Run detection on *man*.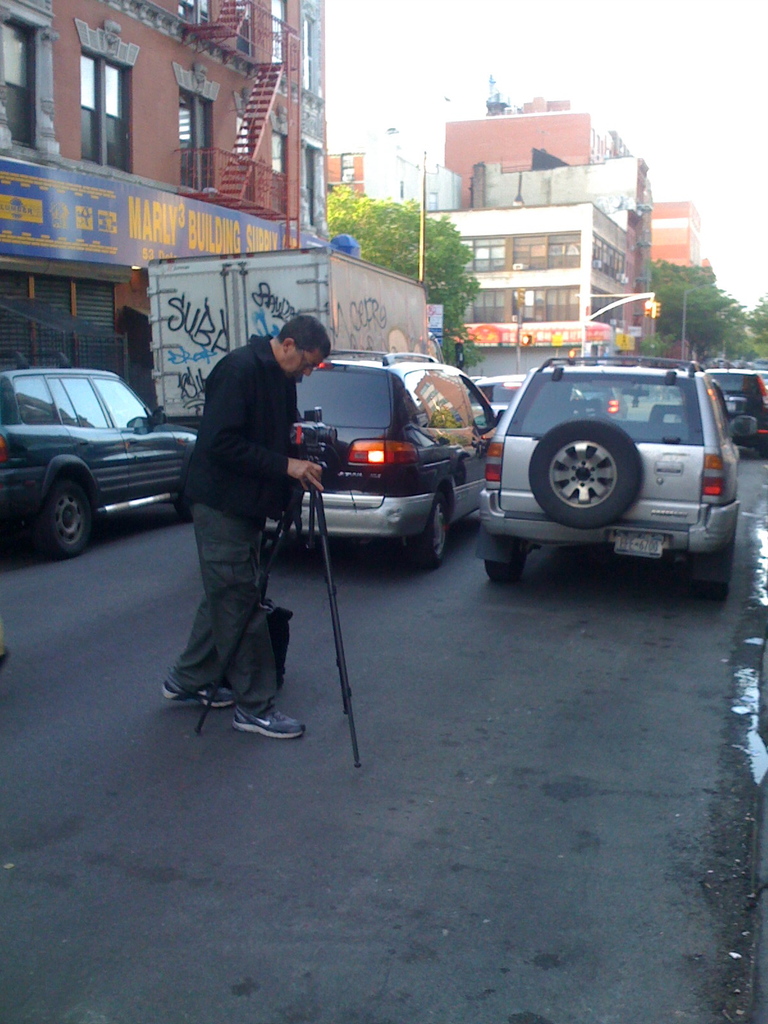
Result: box(154, 317, 332, 739).
